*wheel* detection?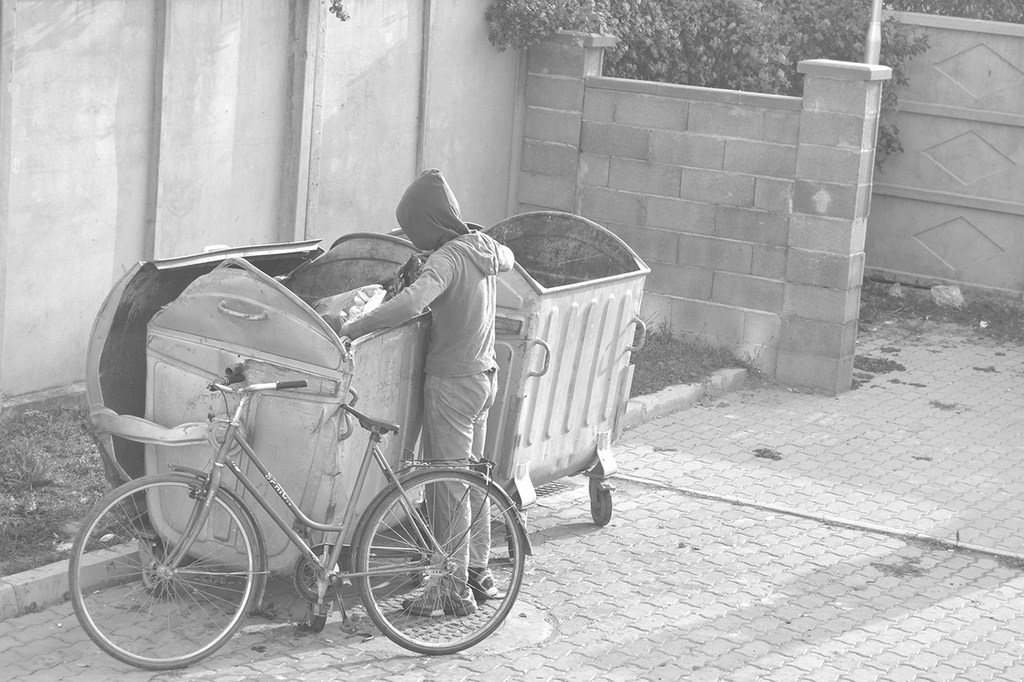
box=[65, 472, 261, 670]
